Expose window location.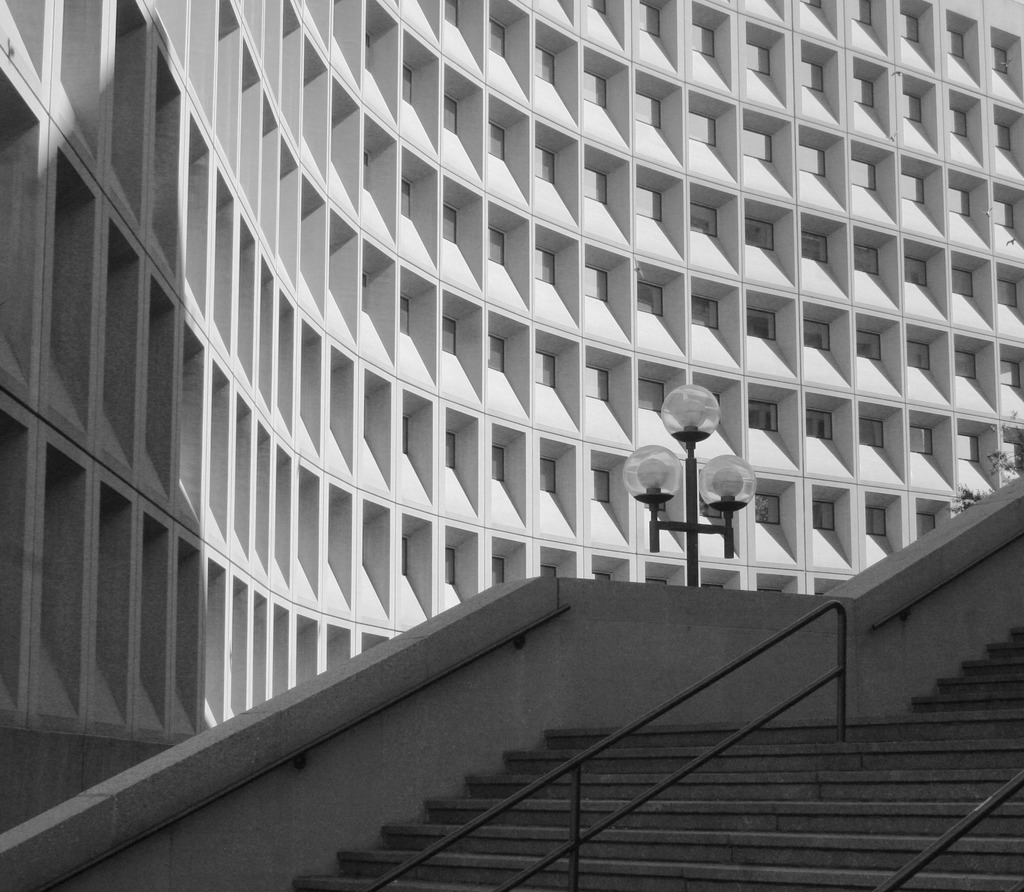
Exposed at 849 0 872 27.
